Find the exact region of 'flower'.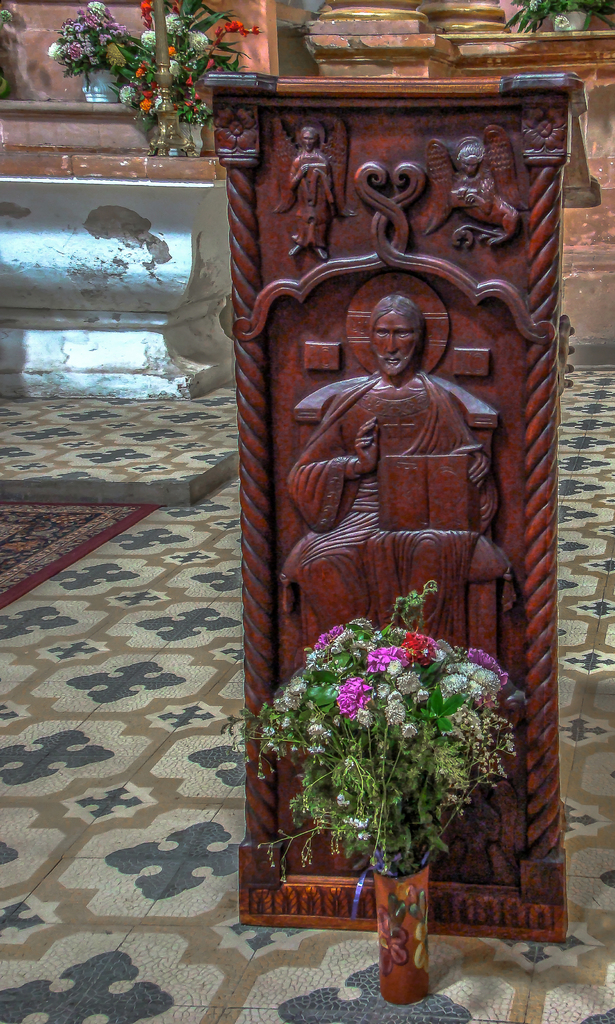
Exact region: 386:702:409:725.
